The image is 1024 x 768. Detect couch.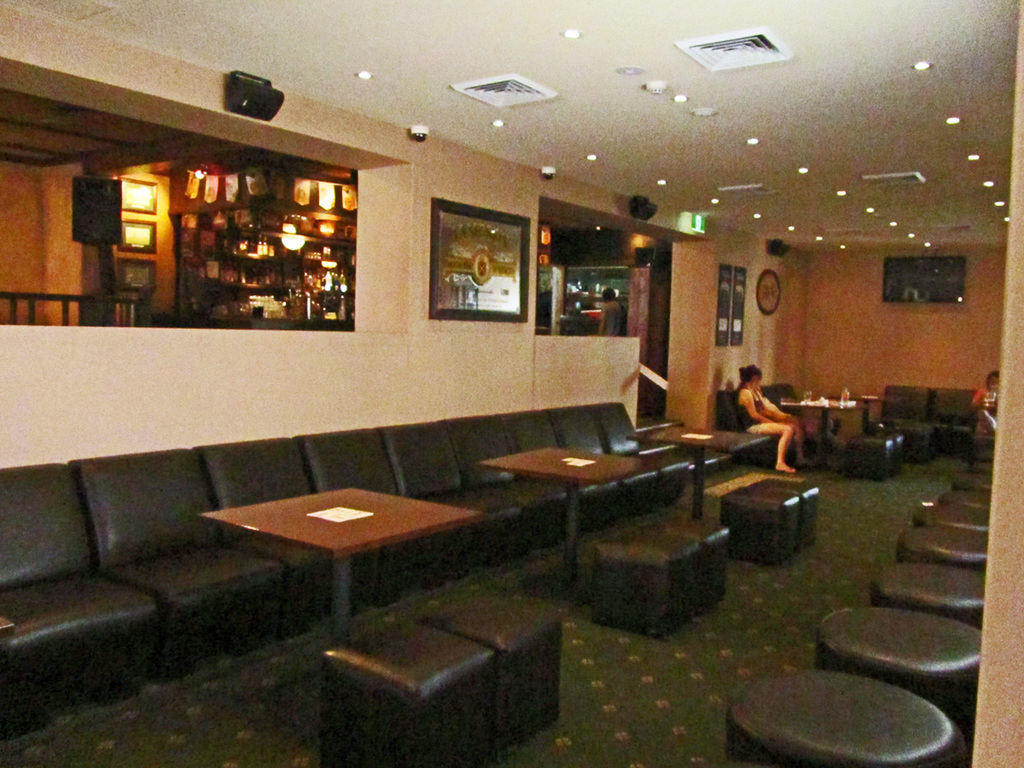
Detection: [0,399,691,729].
